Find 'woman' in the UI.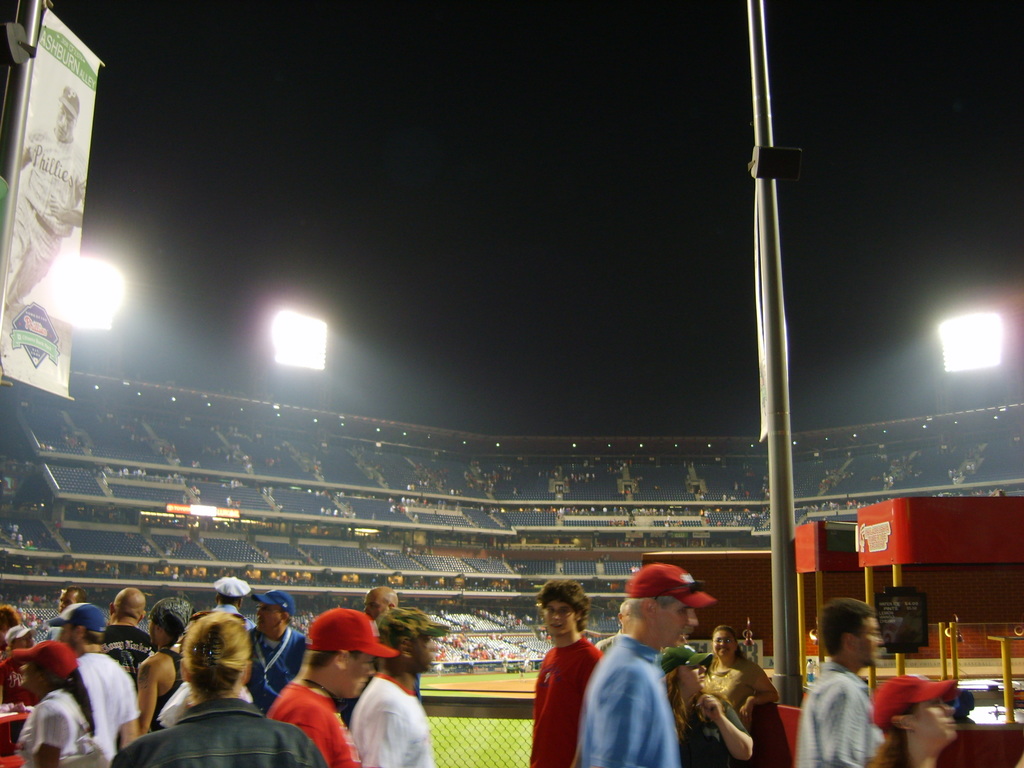
UI element at detection(664, 644, 753, 767).
